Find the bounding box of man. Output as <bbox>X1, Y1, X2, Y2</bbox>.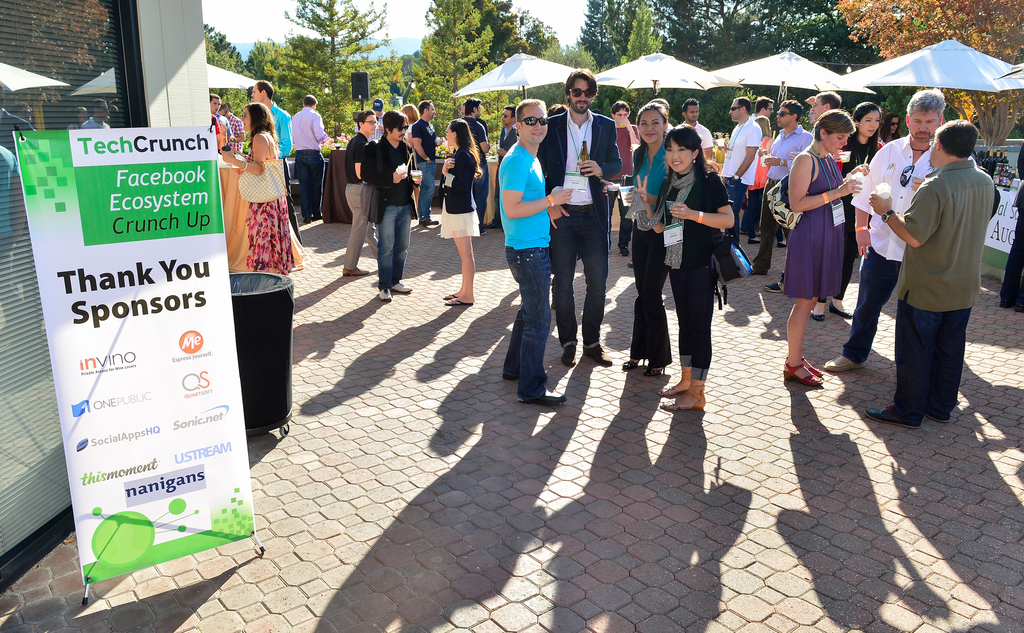
<bbox>496, 98, 572, 406</bbox>.
